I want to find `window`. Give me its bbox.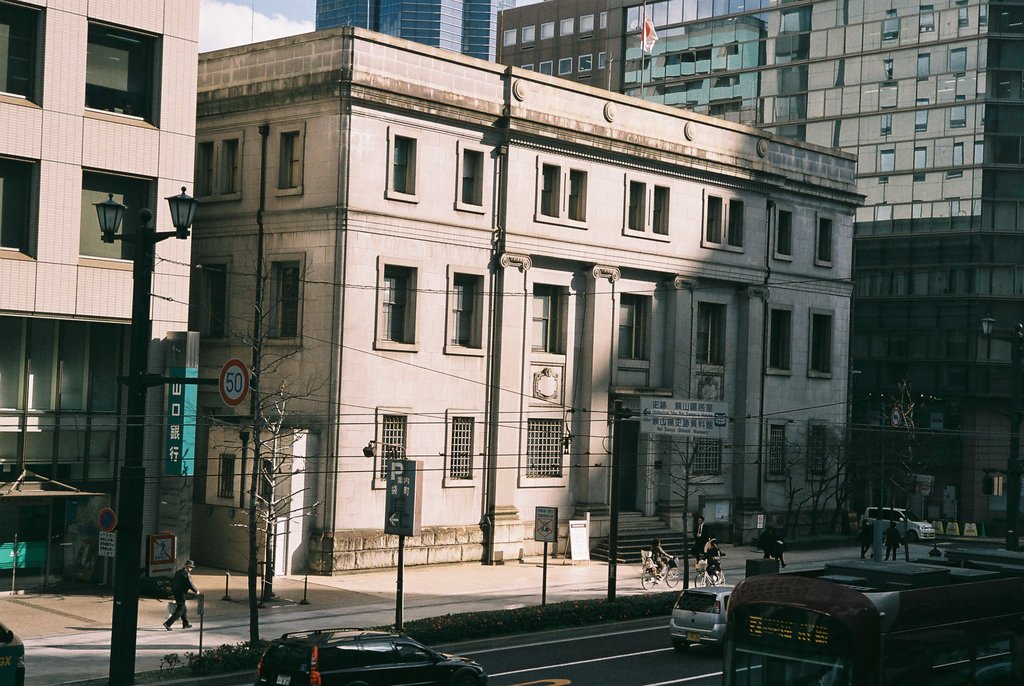
<box>196,263,230,343</box>.
